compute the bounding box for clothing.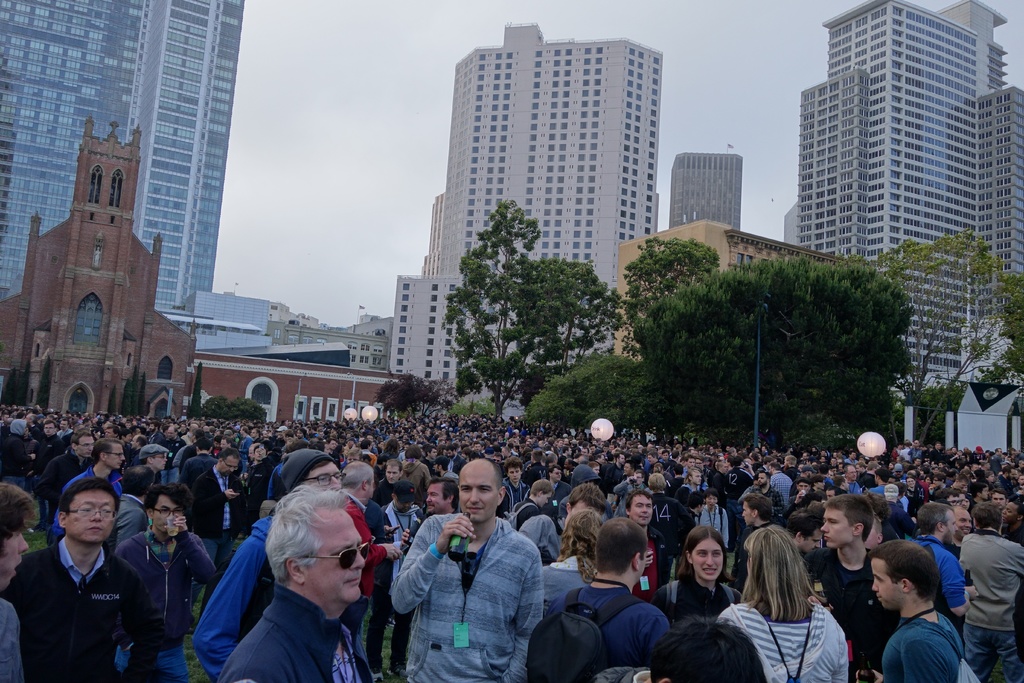
box=[906, 534, 974, 625].
